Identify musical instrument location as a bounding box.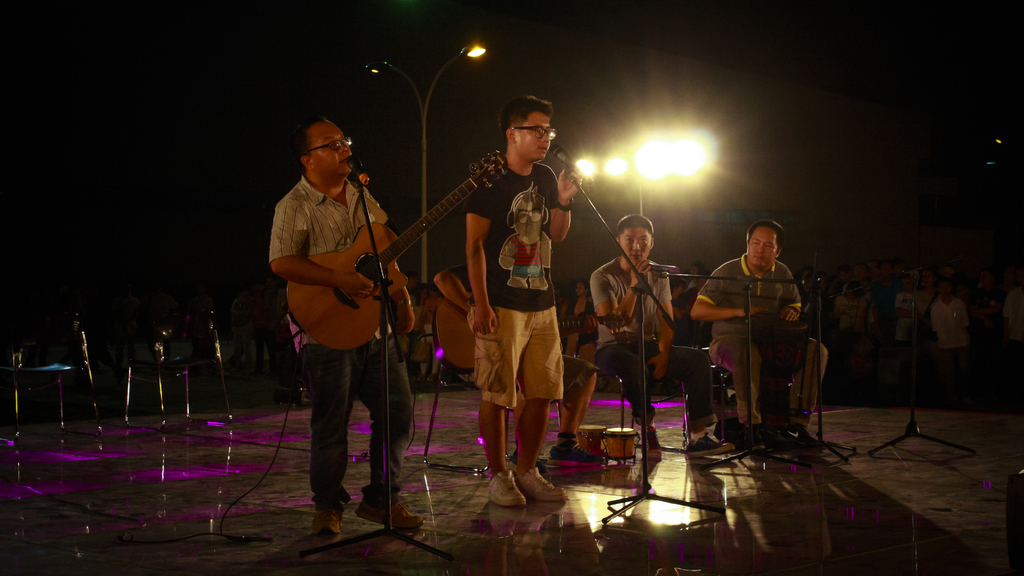
{"x1": 596, "y1": 424, "x2": 636, "y2": 462}.
